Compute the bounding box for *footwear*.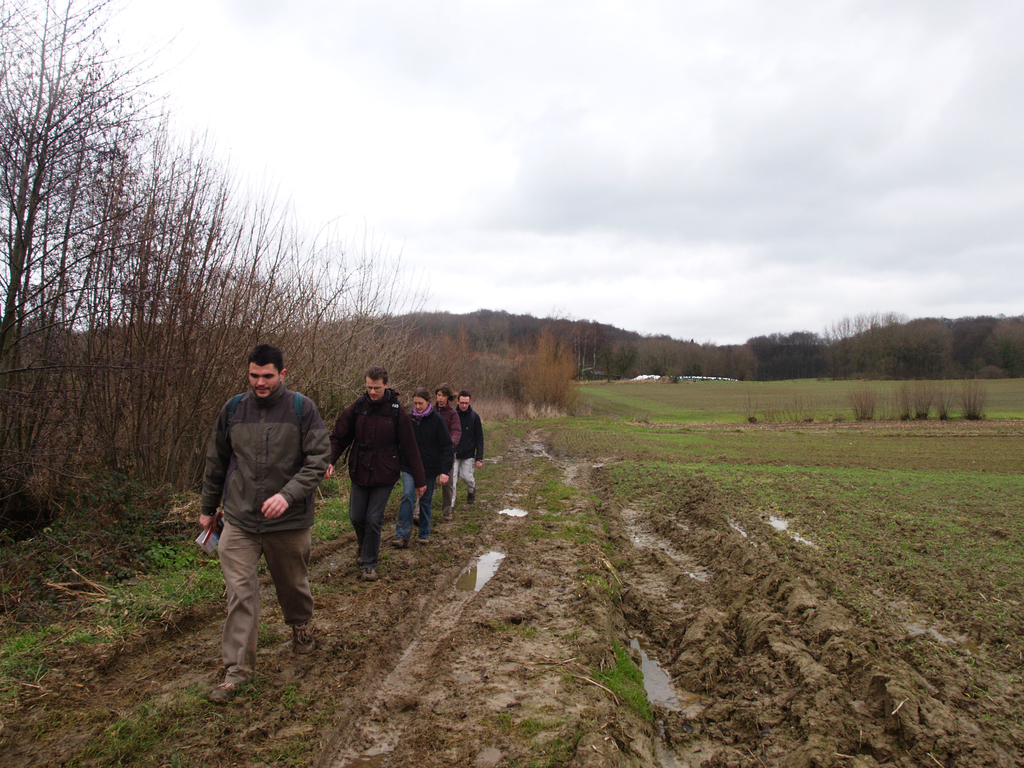
detection(391, 533, 408, 548).
